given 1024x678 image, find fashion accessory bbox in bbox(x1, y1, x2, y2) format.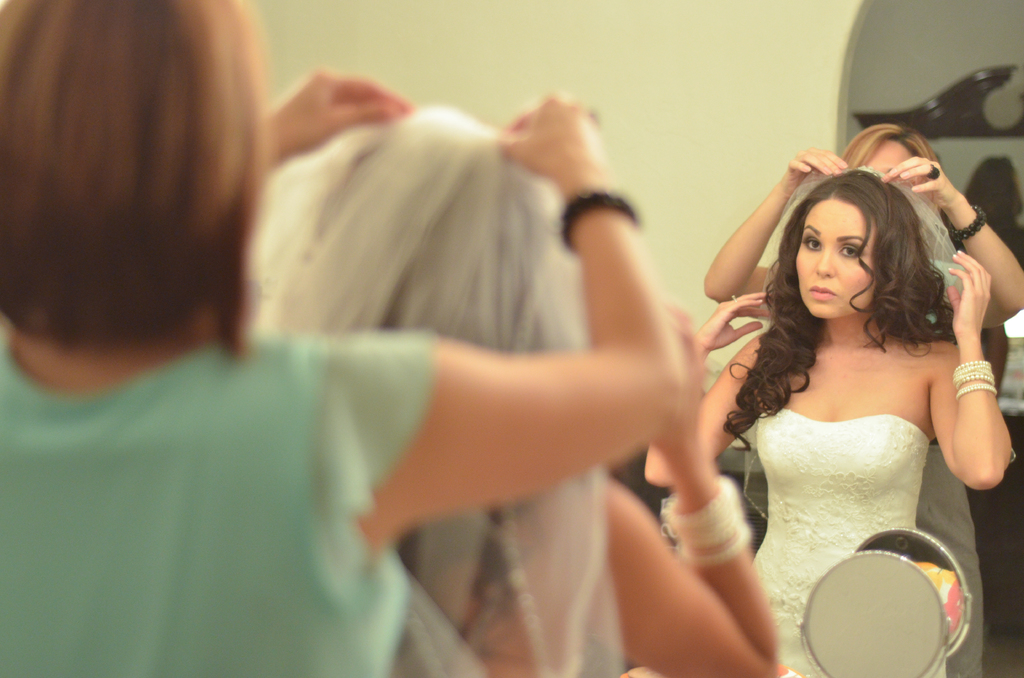
bbox(556, 187, 637, 254).
